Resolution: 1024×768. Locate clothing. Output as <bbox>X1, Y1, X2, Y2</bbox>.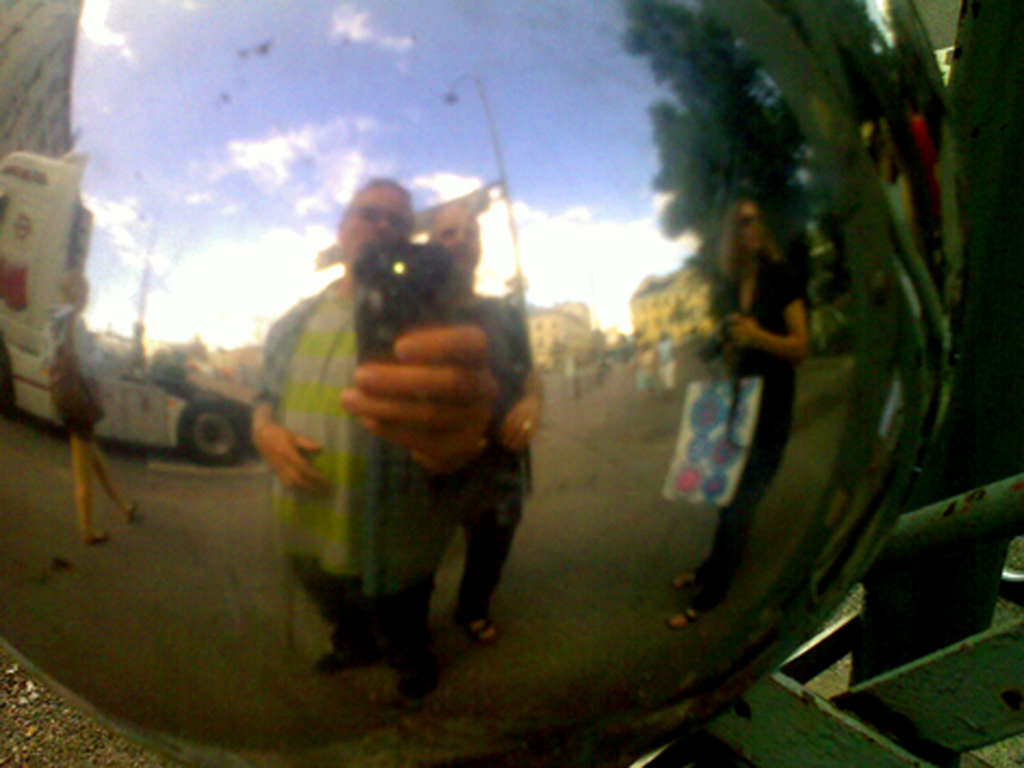
<bbox>253, 284, 454, 676</bbox>.
